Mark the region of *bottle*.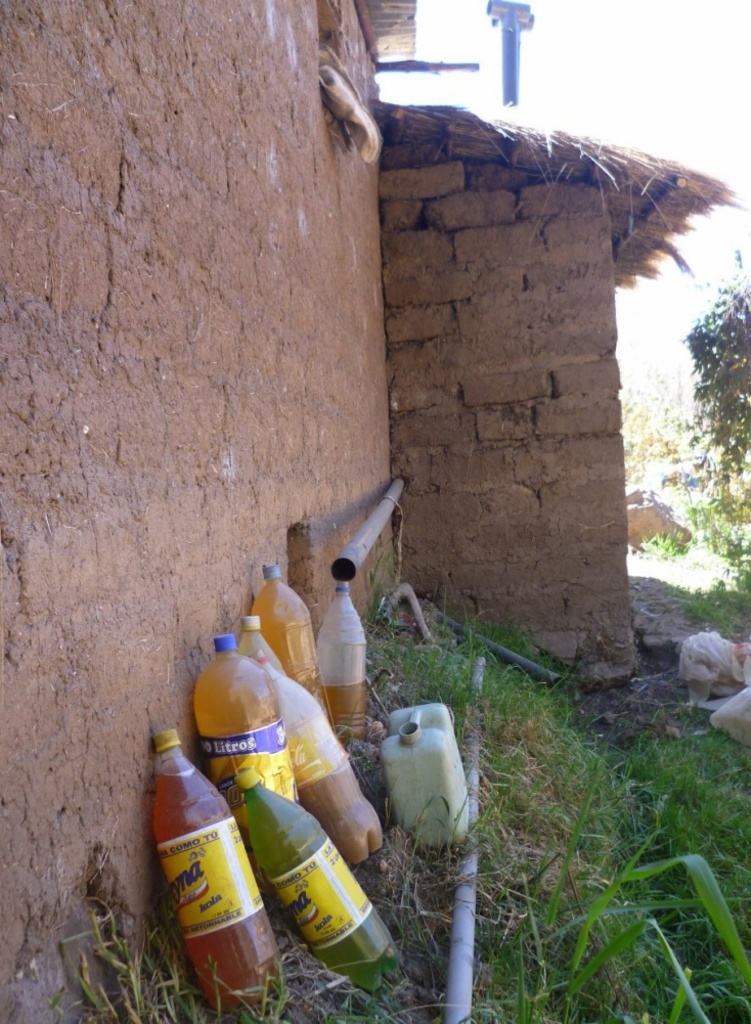
Region: <bbox>234, 615, 290, 679</bbox>.
